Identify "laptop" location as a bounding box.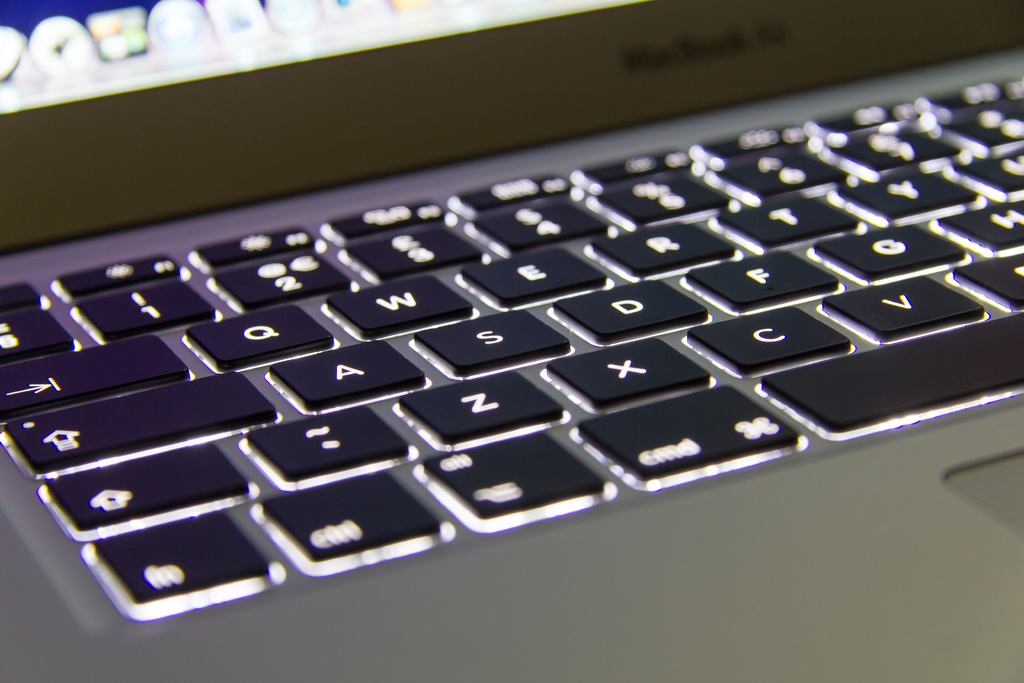
50:3:1023:638.
